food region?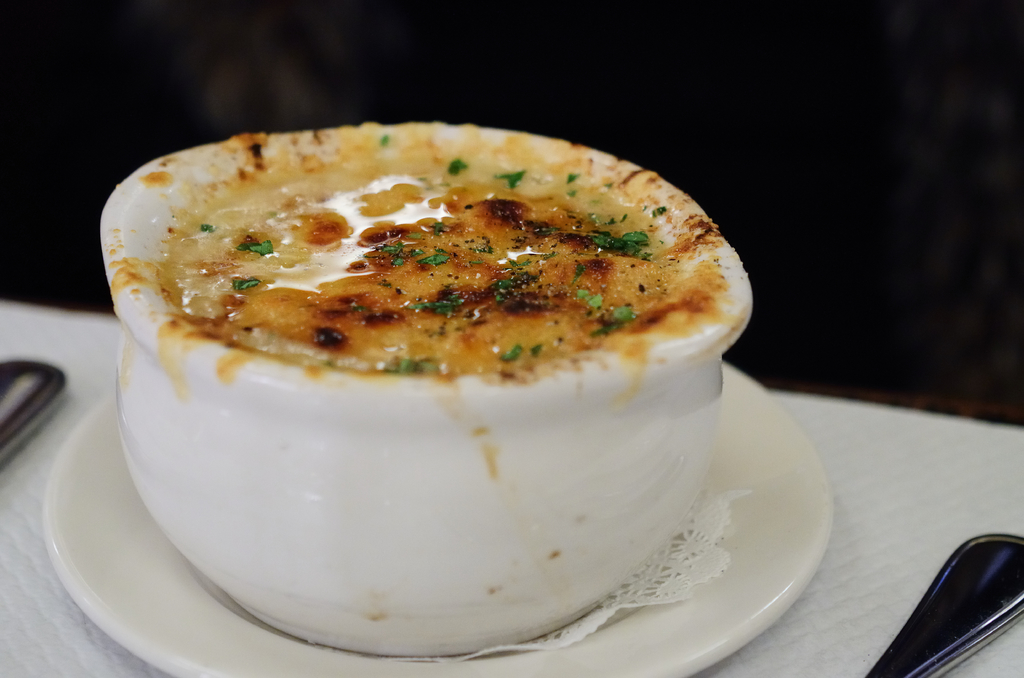
x1=113 y1=137 x2=691 y2=433
